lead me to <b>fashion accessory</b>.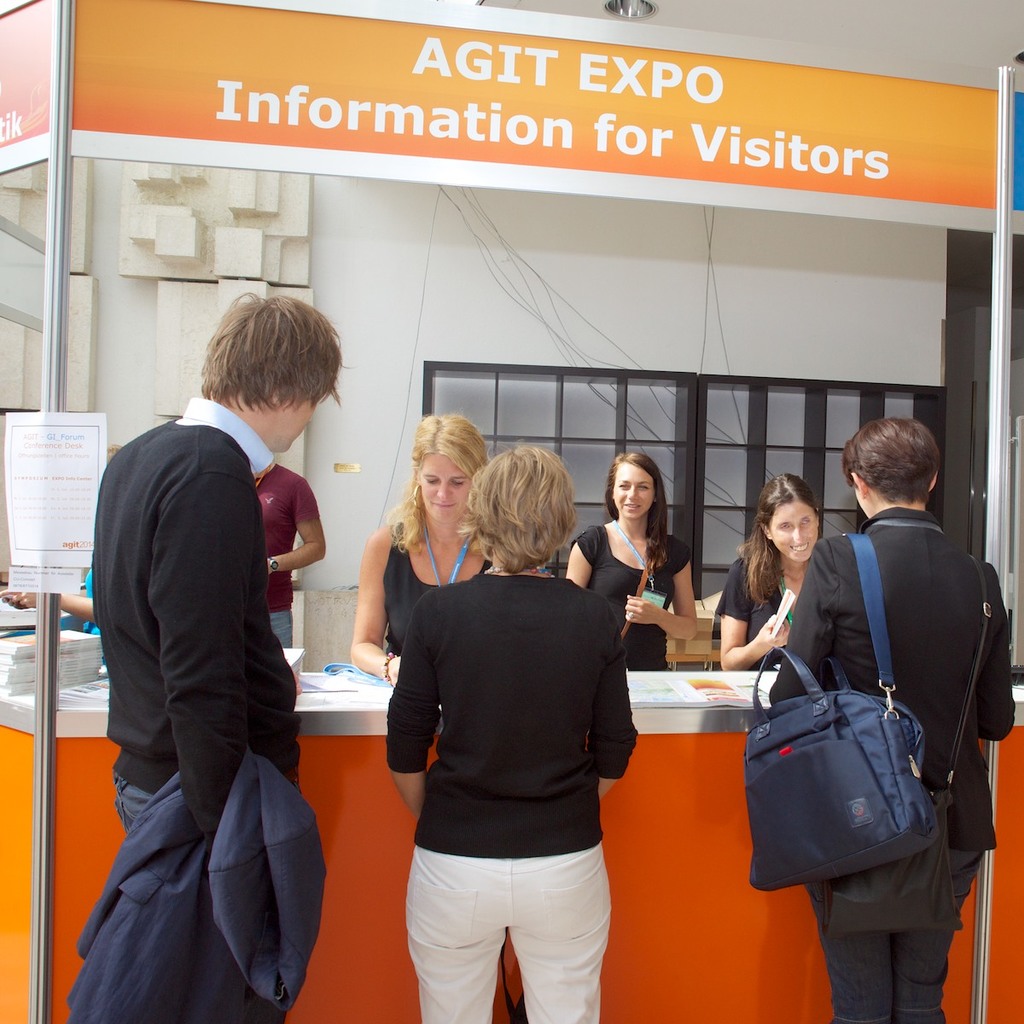
Lead to x1=422, y1=518, x2=474, y2=589.
